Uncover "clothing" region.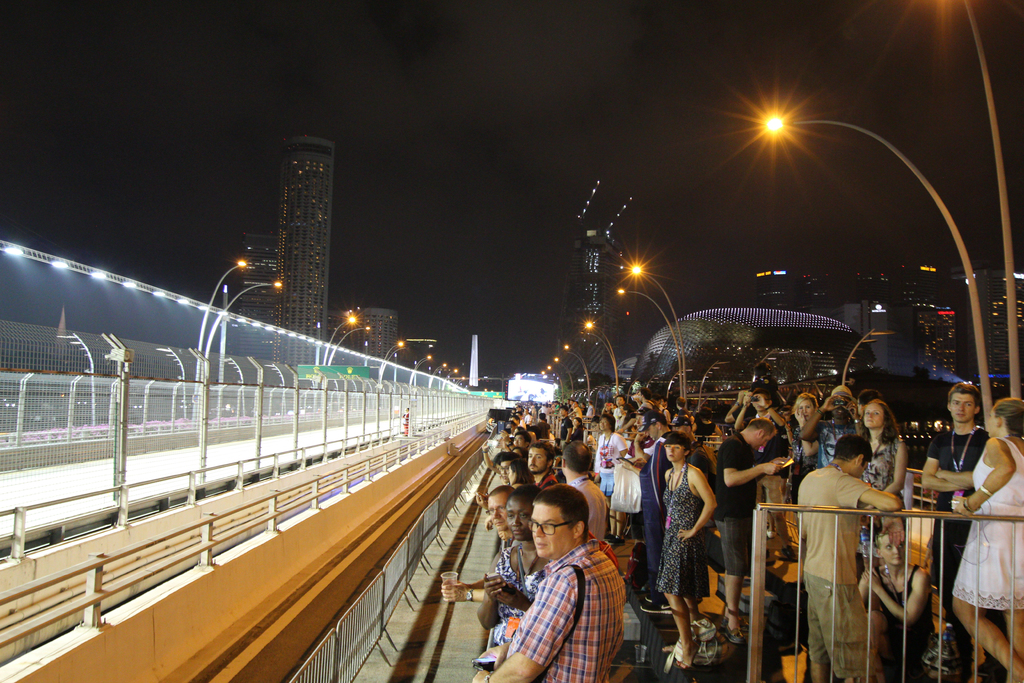
Uncovered: 663:461:700:598.
